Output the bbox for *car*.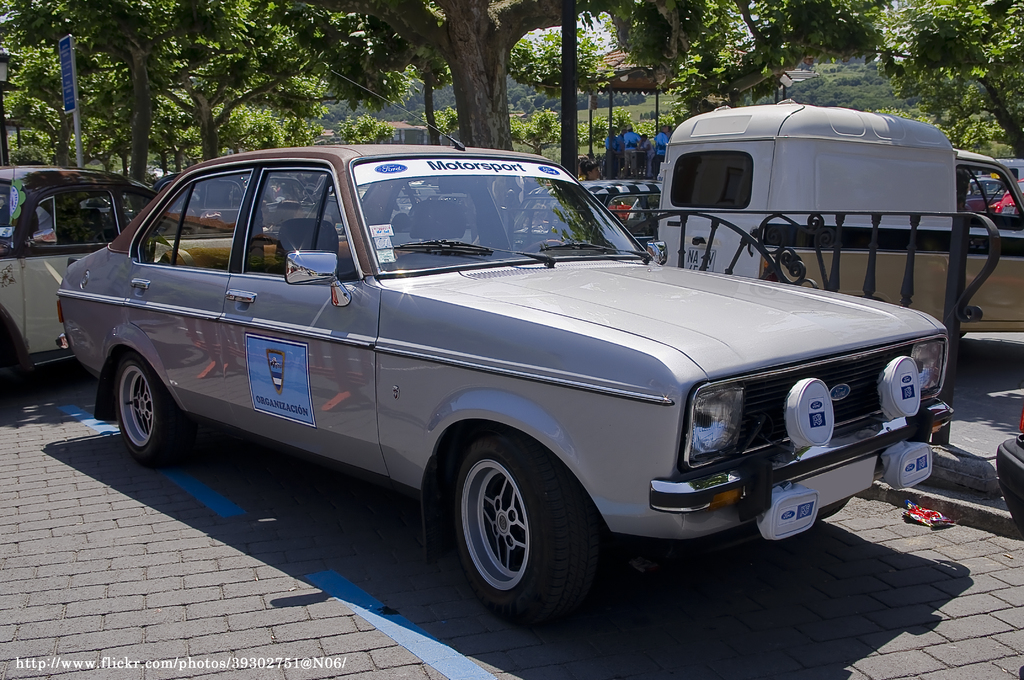
x1=509 y1=177 x2=665 y2=257.
